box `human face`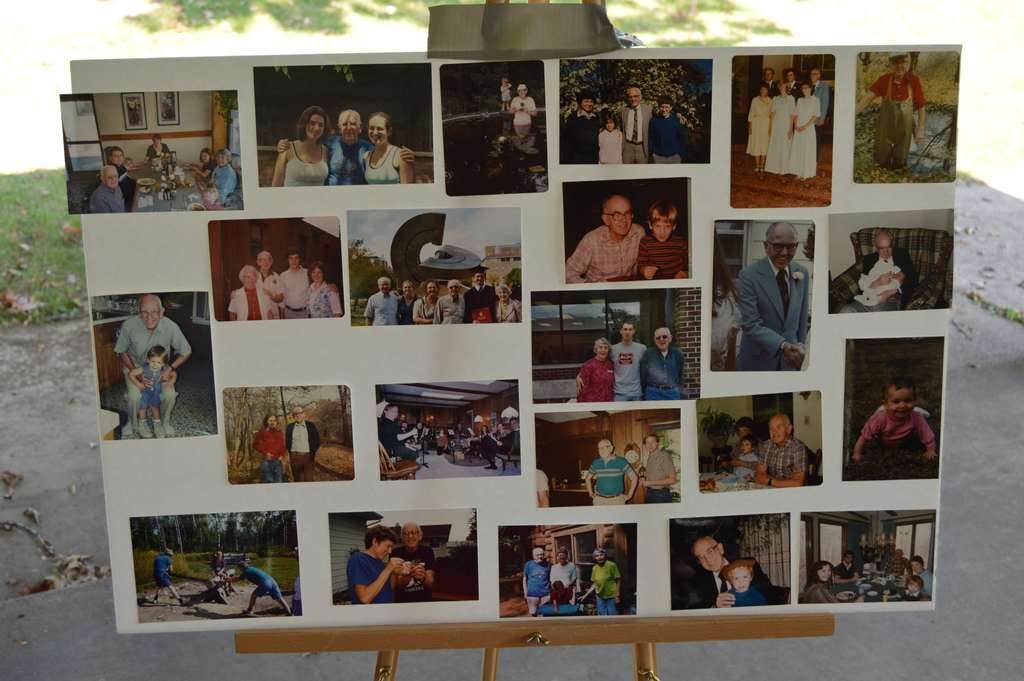
152,136,166,148
